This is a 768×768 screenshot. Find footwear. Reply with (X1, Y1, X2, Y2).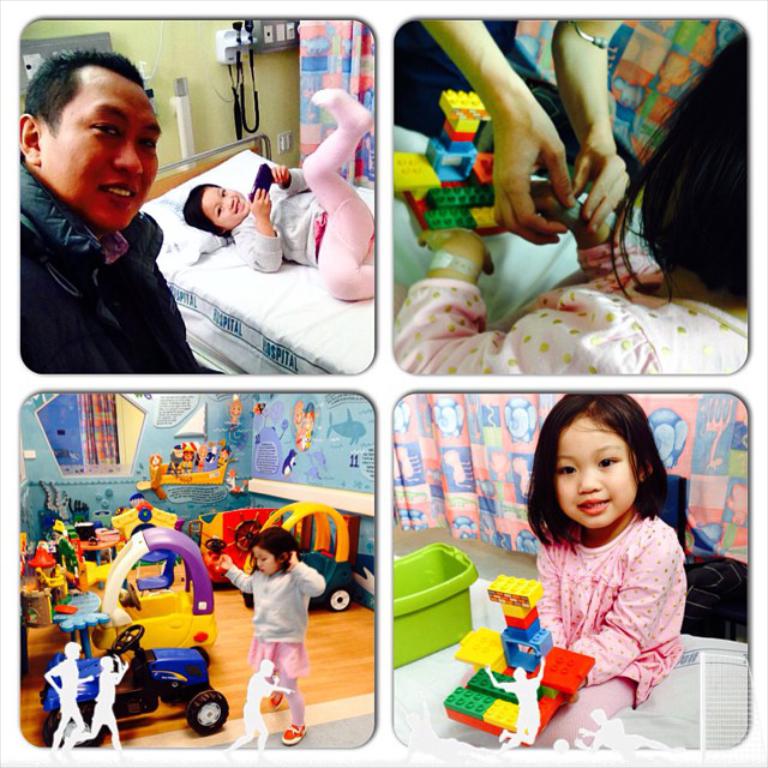
(269, 683, 283, 709).
